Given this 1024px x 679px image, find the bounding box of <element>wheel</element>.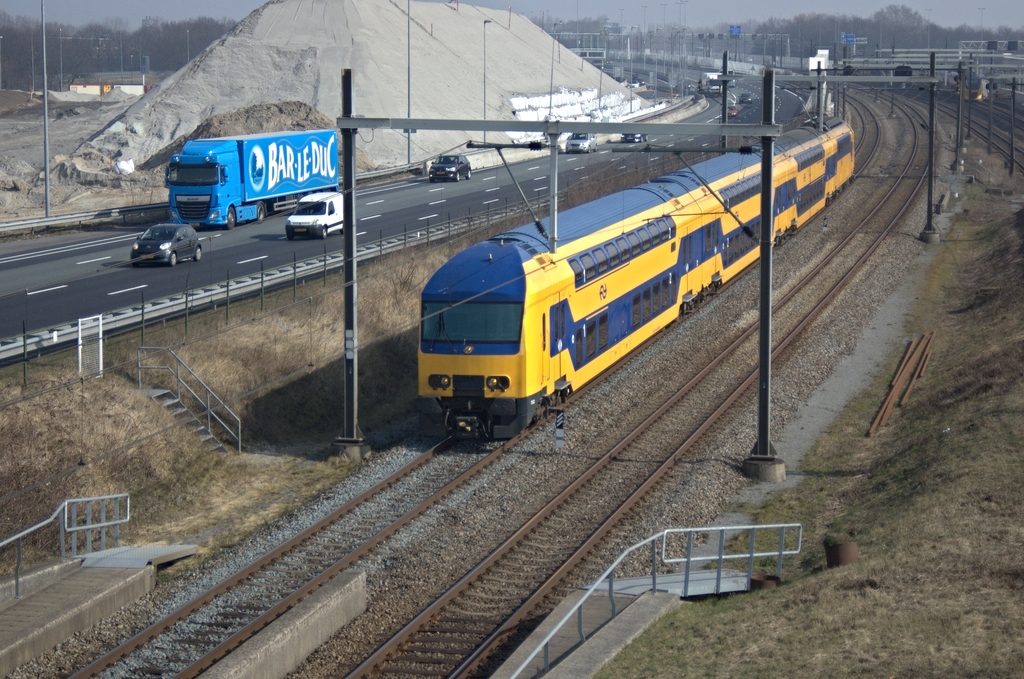
left=295, top=194, right=301, bottom=200.
